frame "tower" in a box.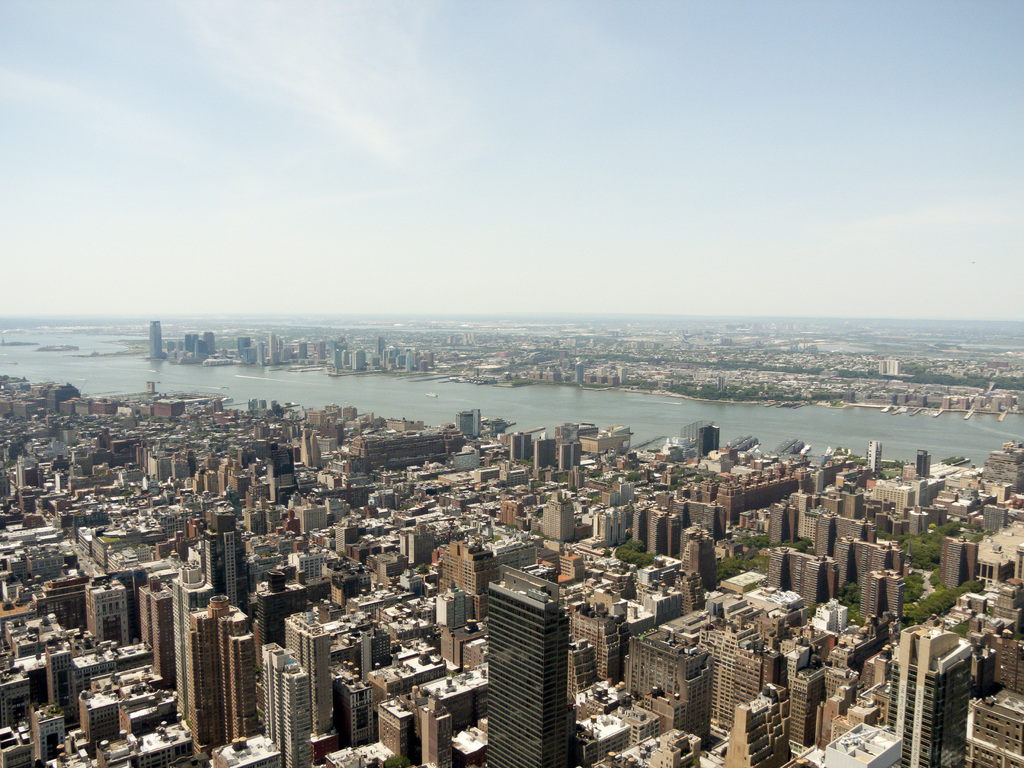
269, 332, 276, 356.
